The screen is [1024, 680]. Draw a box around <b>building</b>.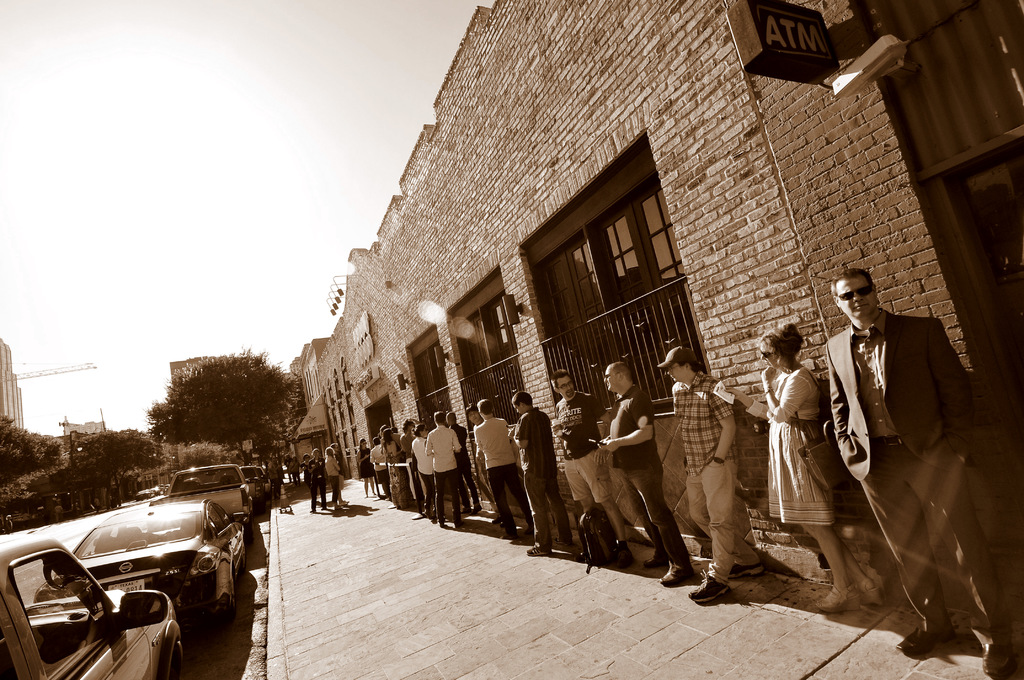
x1=60, y1=419, x2=102, y2=440.
